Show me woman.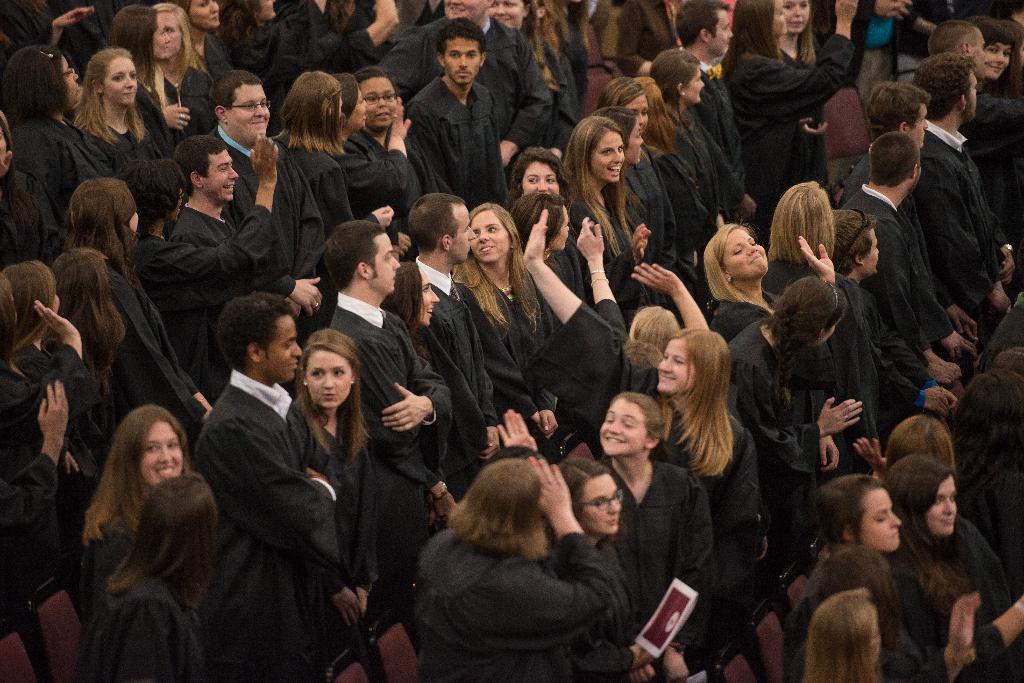
woman is here: region(808, 589, 881, 682).
